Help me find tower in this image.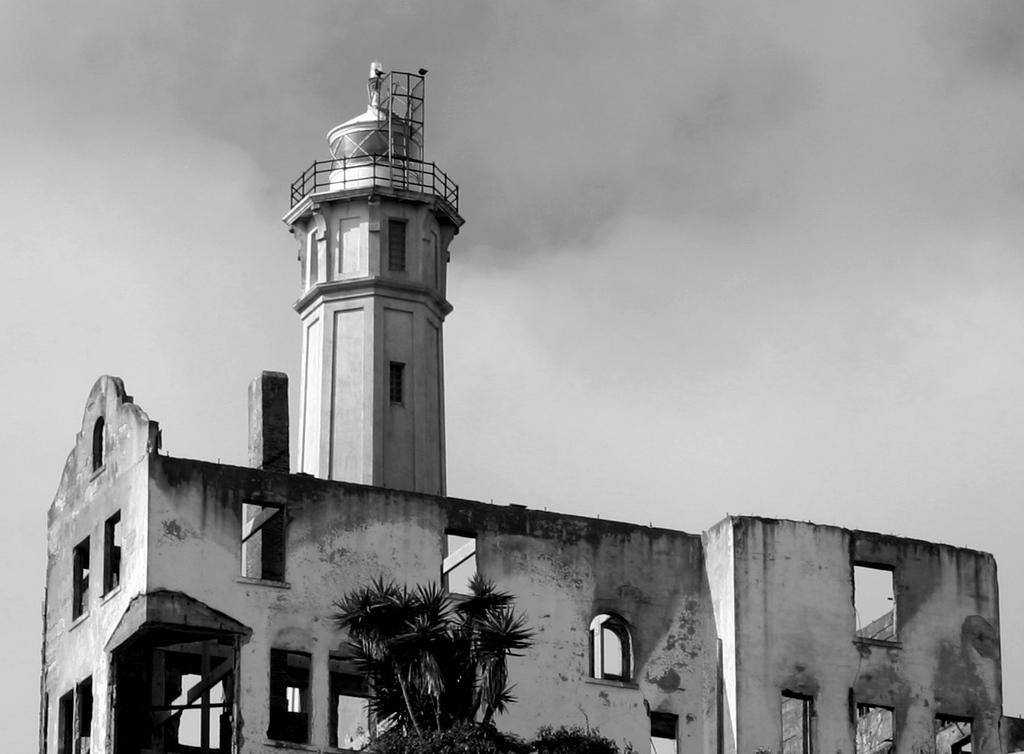
Found it: 225, 92, 465, 543.
